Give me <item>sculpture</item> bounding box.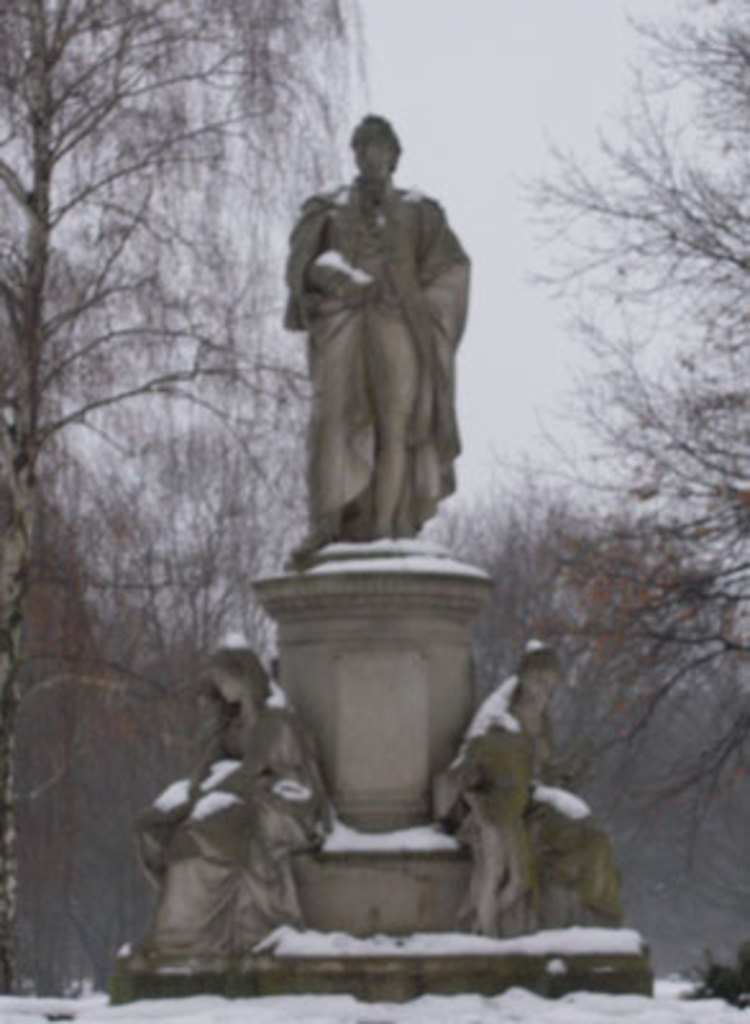
x1=279 y1=113 x2=463 y2=568.
